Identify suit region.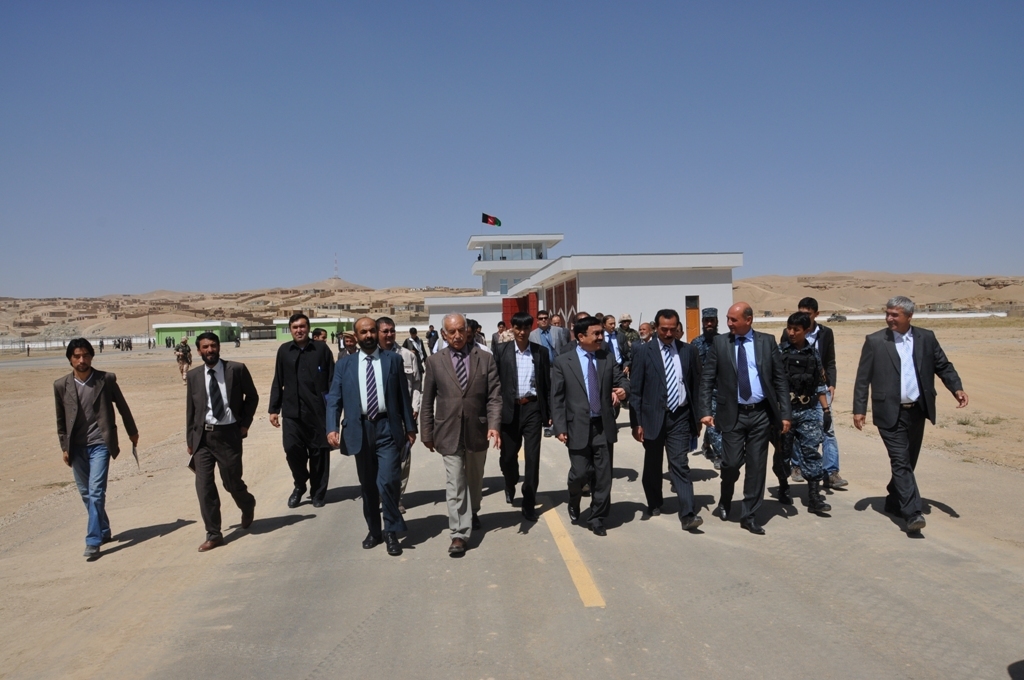
Region: rect(424, 330, 440, 351).
